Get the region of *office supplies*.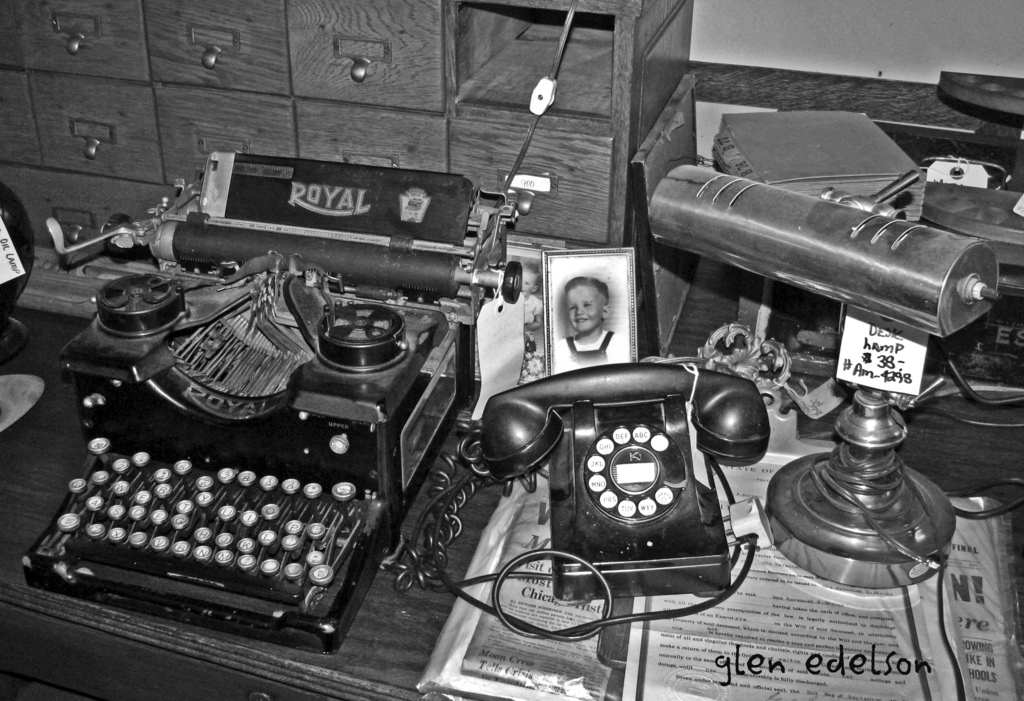
left=845, top=313, right=924, bottom=392.
